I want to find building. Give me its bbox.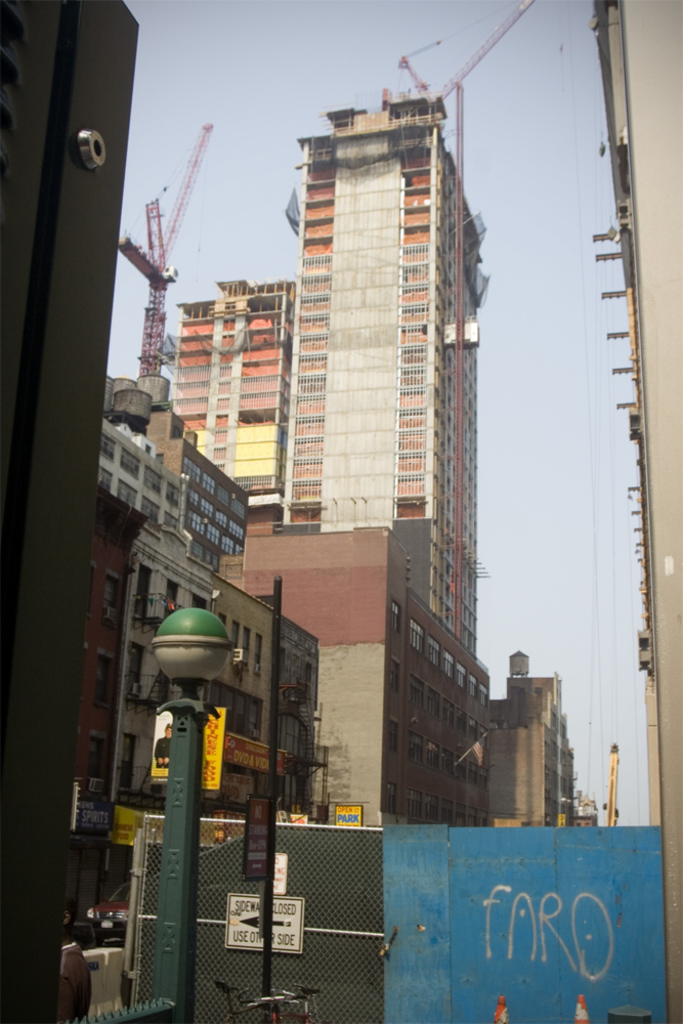
486:682:577:819.
